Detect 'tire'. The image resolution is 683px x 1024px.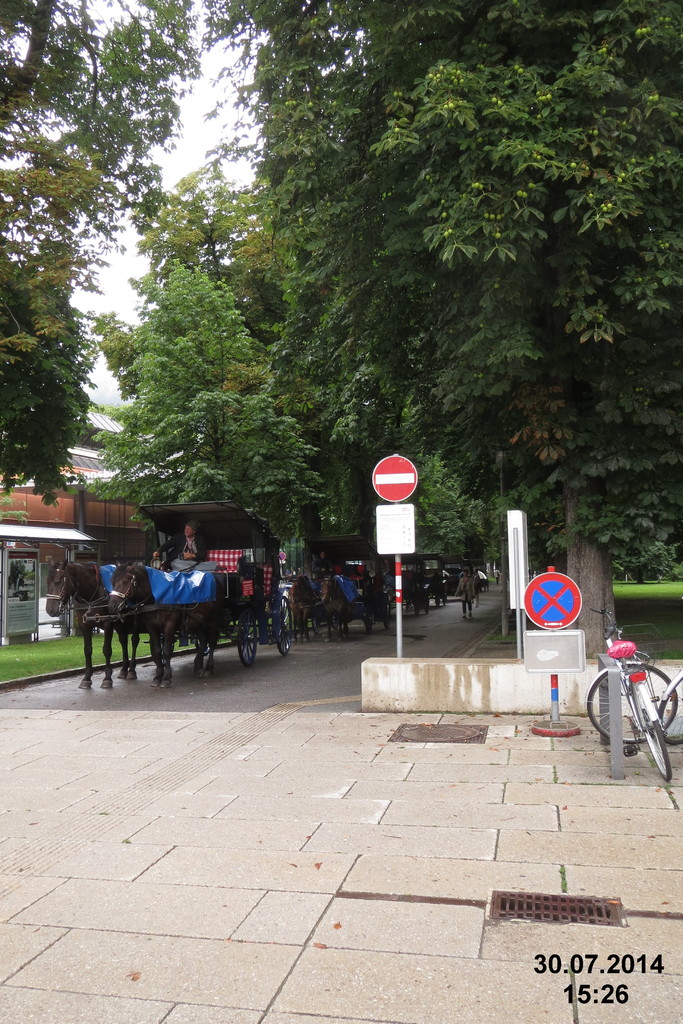
l=272, t=593, r=292, b=652.
